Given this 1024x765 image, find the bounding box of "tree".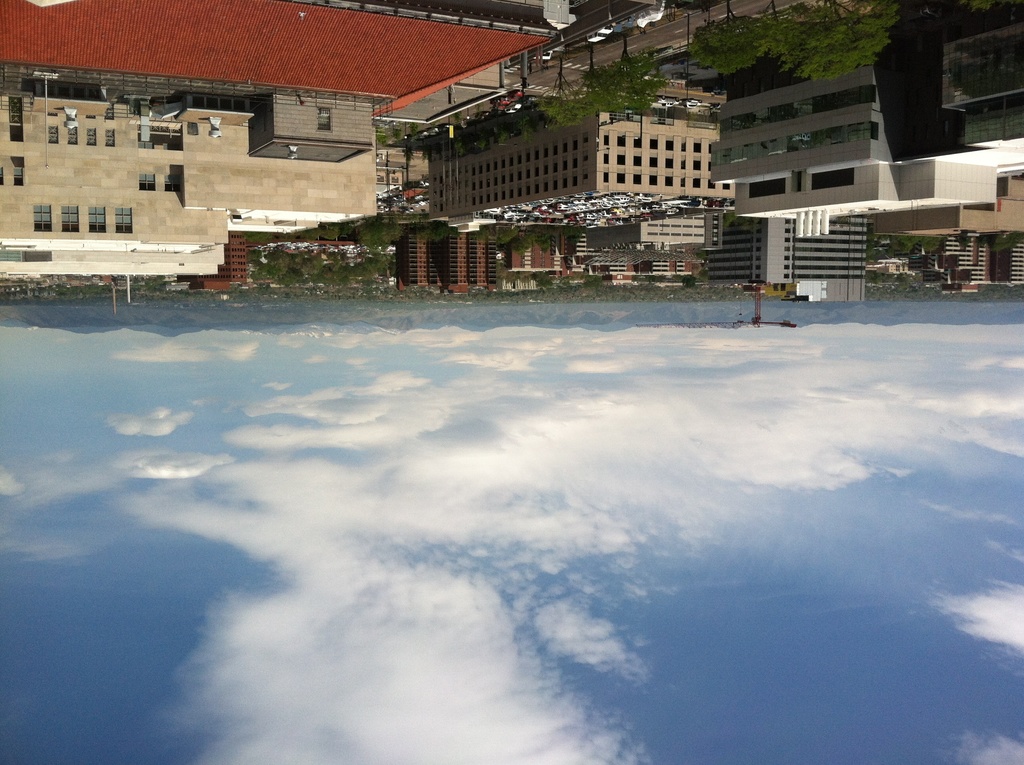
<bbox>534, 271, 553, 289</bbox>.
